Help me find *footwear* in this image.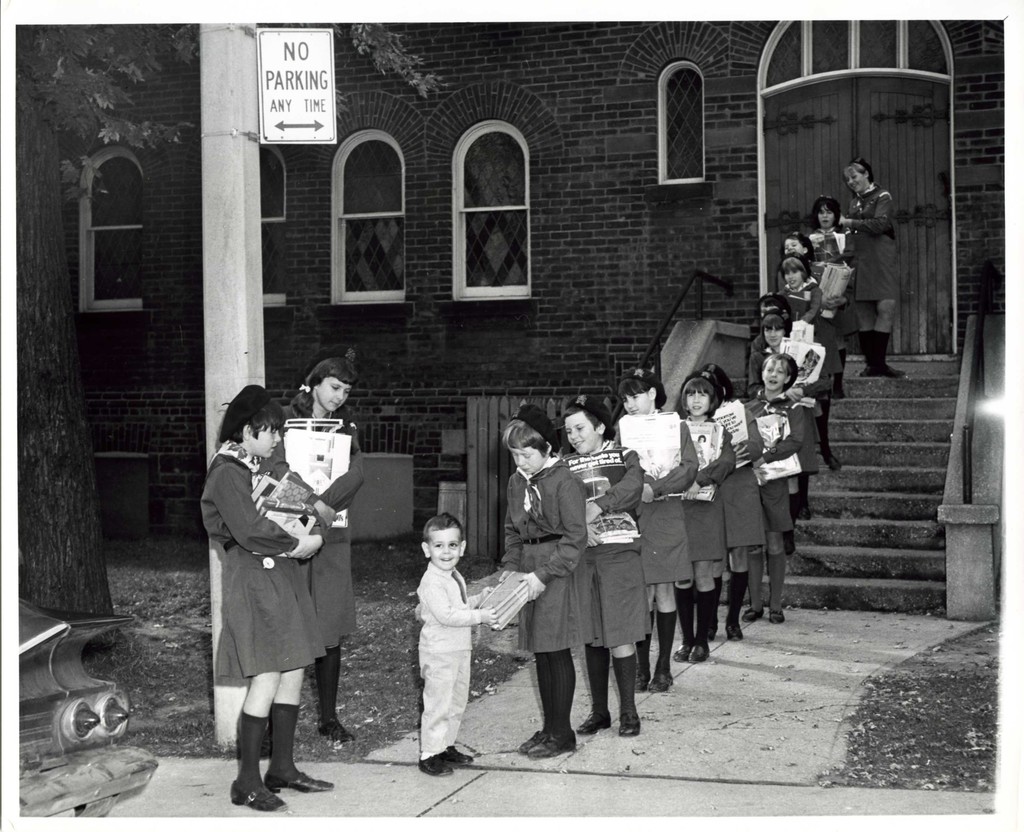
Found it: l=613, t=708, r=644, b=738.
